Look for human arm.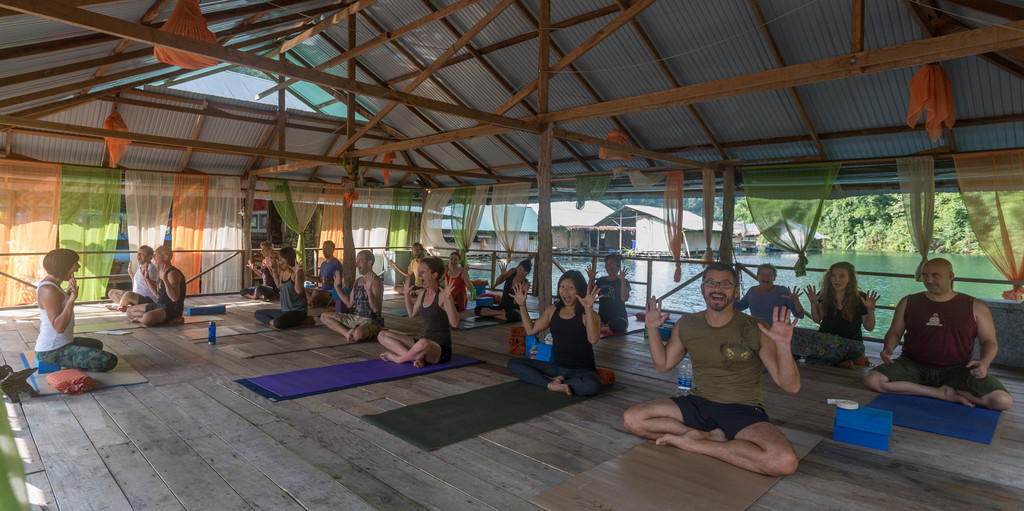
Found: crop(967, 300, 996, 376).
